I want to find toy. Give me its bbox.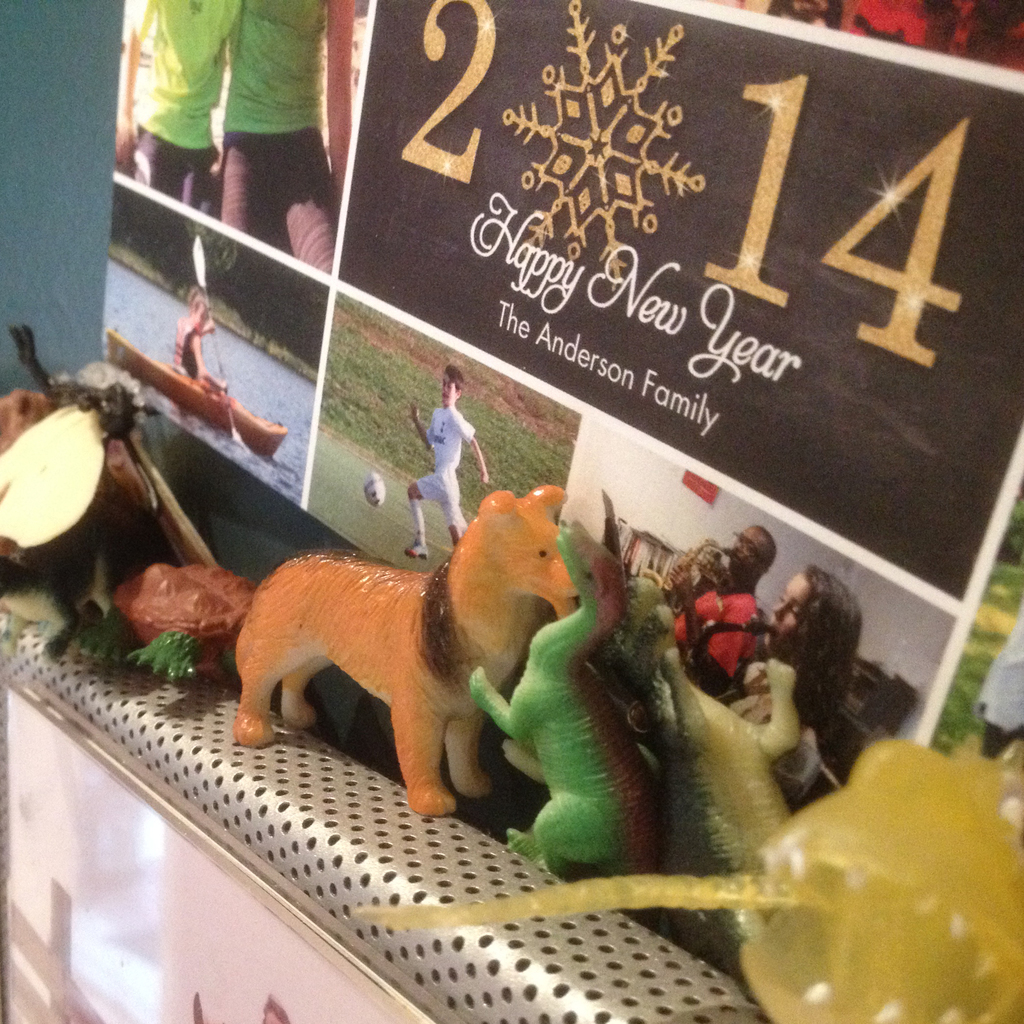
98, 552, 259, 685.
